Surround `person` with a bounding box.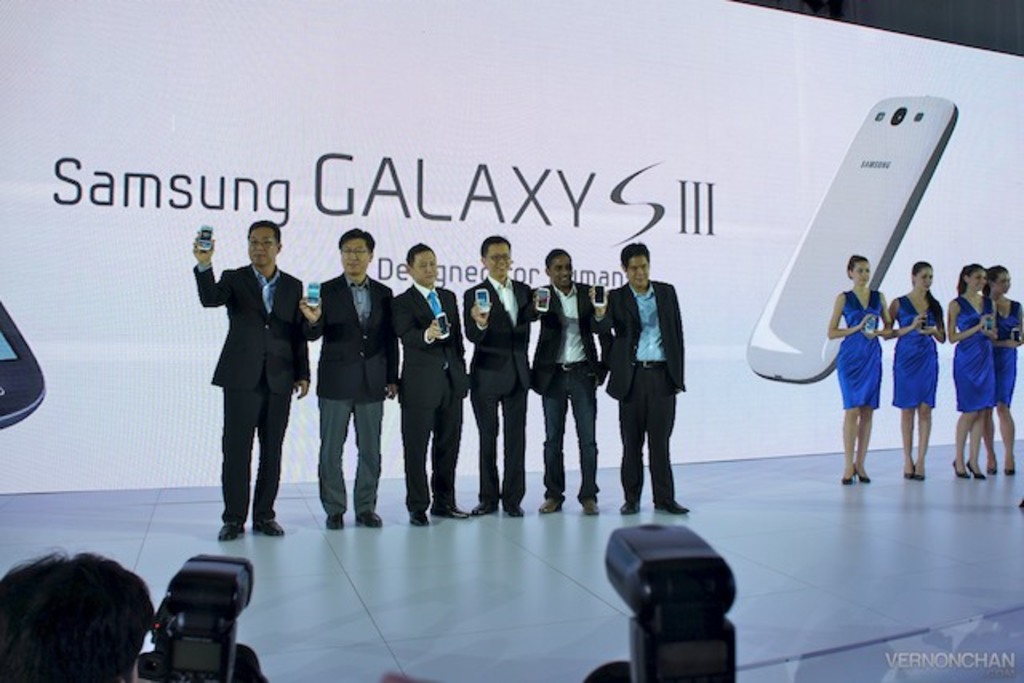
(186, 214, 314, 547).
